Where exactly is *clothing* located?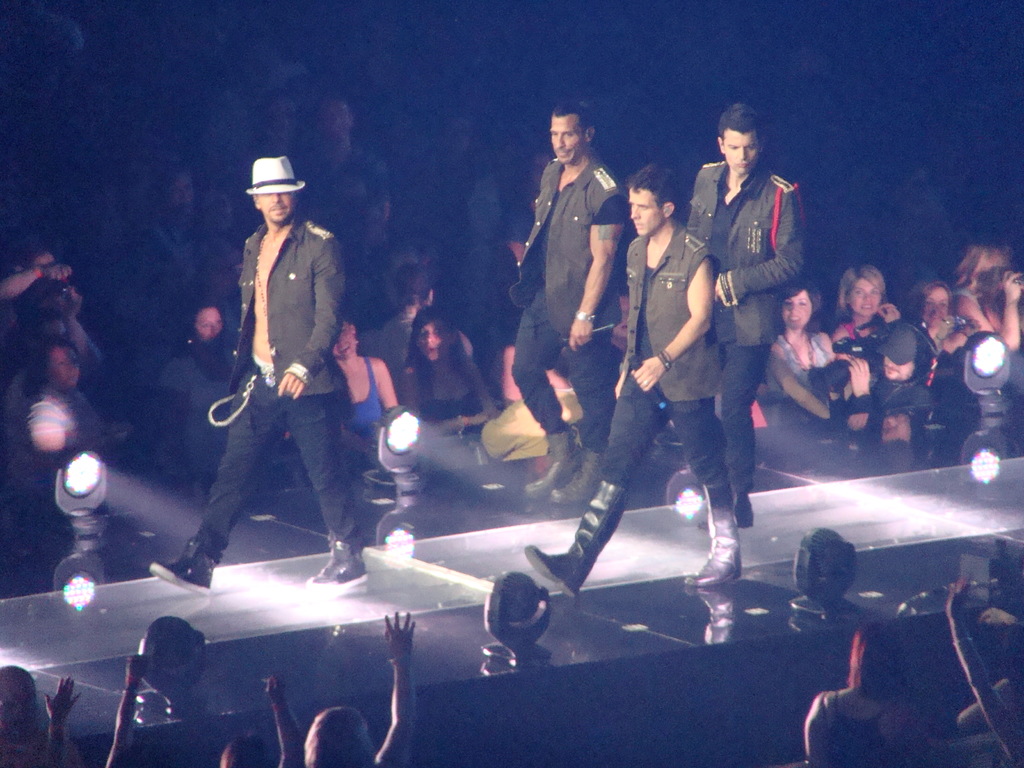
Its bounding box is bbox=[163, 346, 239, 477].
